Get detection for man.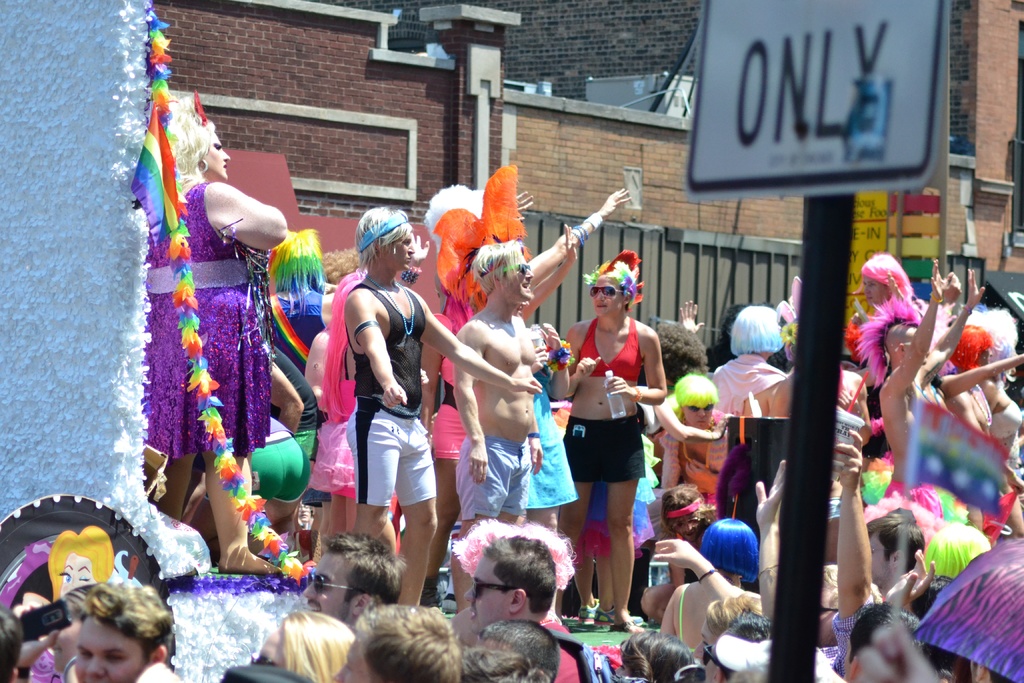
Detection: detection(451, 241, 544, 611).
